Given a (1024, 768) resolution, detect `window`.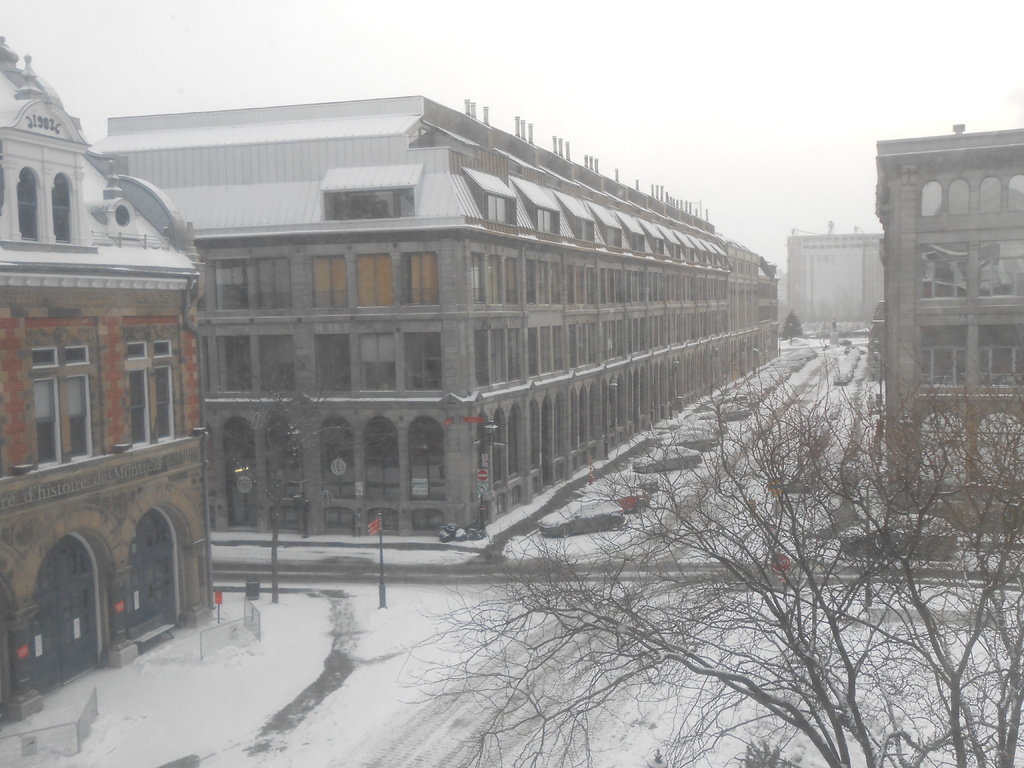
rect(214, 258, 252, 314).
